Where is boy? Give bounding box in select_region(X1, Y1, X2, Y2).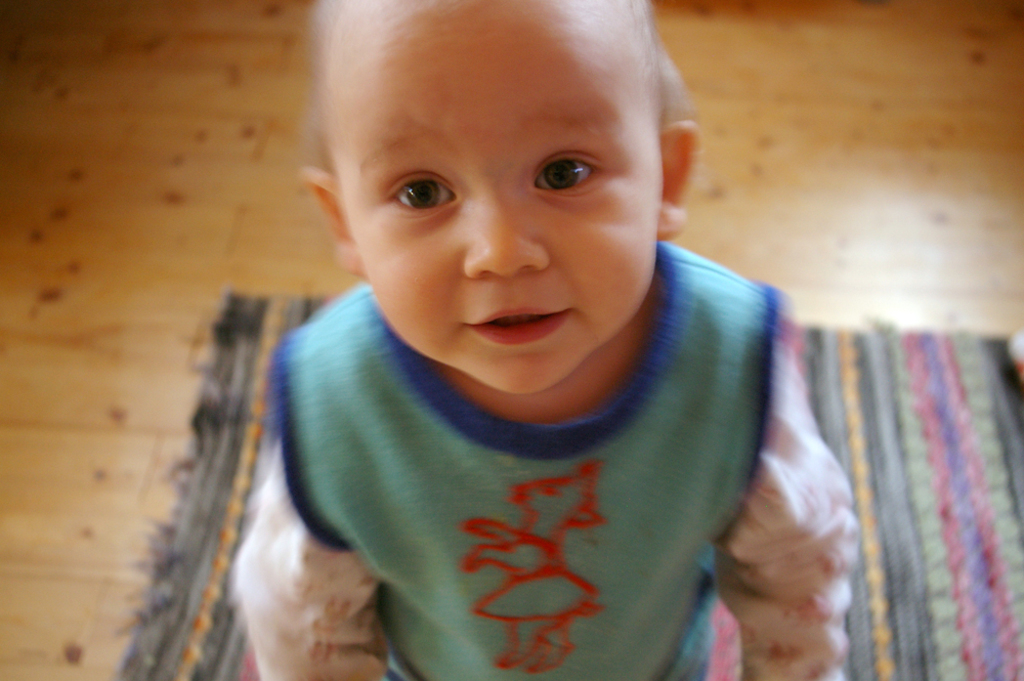
select_region(230, 0, 866, 680).
